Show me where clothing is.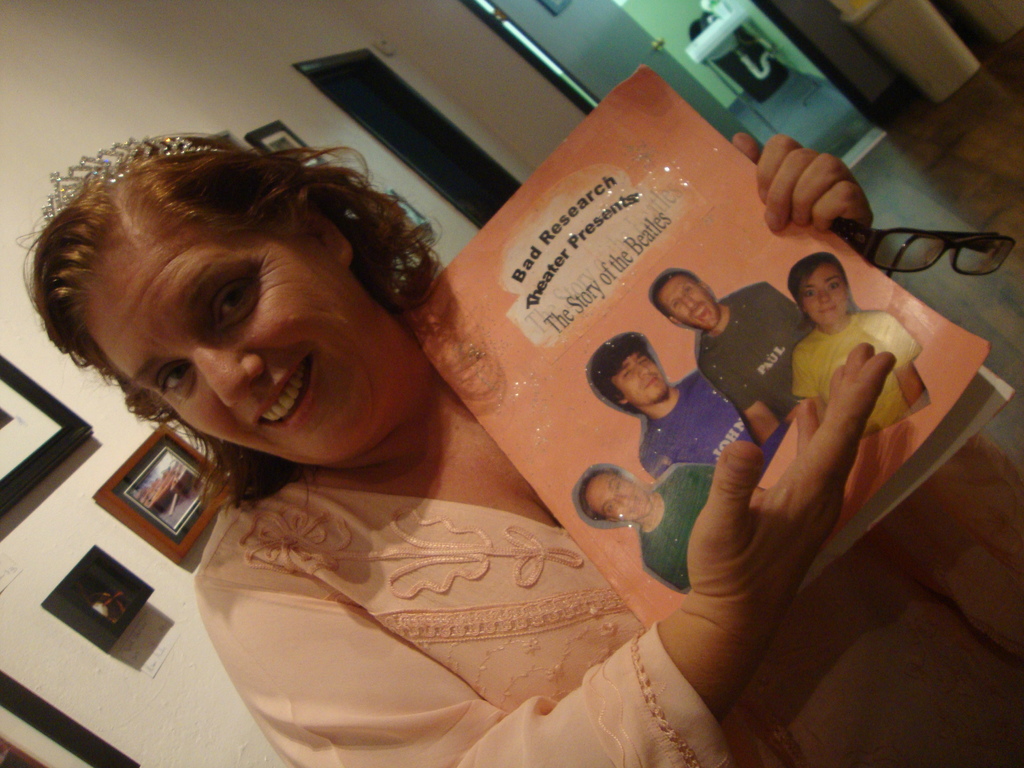
clothing is at 792/307/924/436.
